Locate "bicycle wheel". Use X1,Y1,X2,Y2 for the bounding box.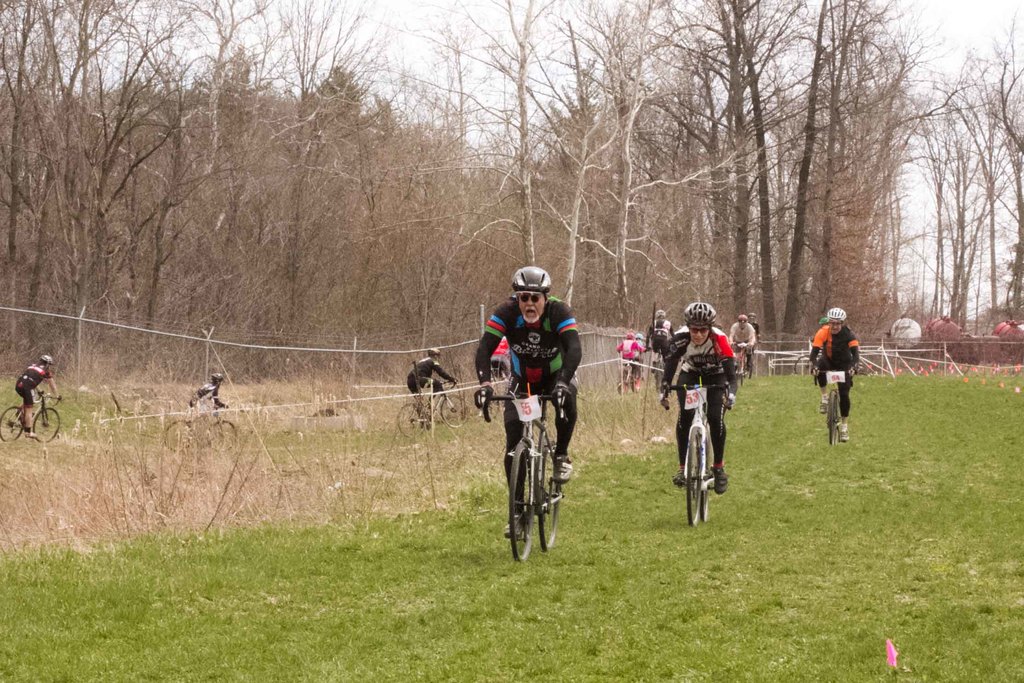
682,424,710,534.
